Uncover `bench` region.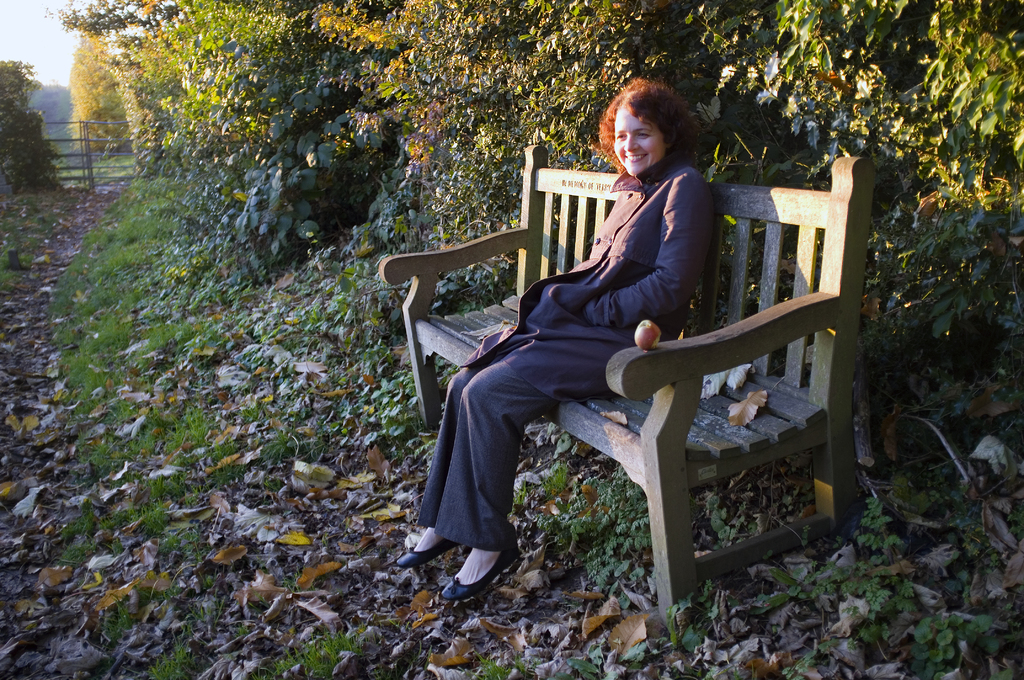
Uncovered: 402,124,897,651.
